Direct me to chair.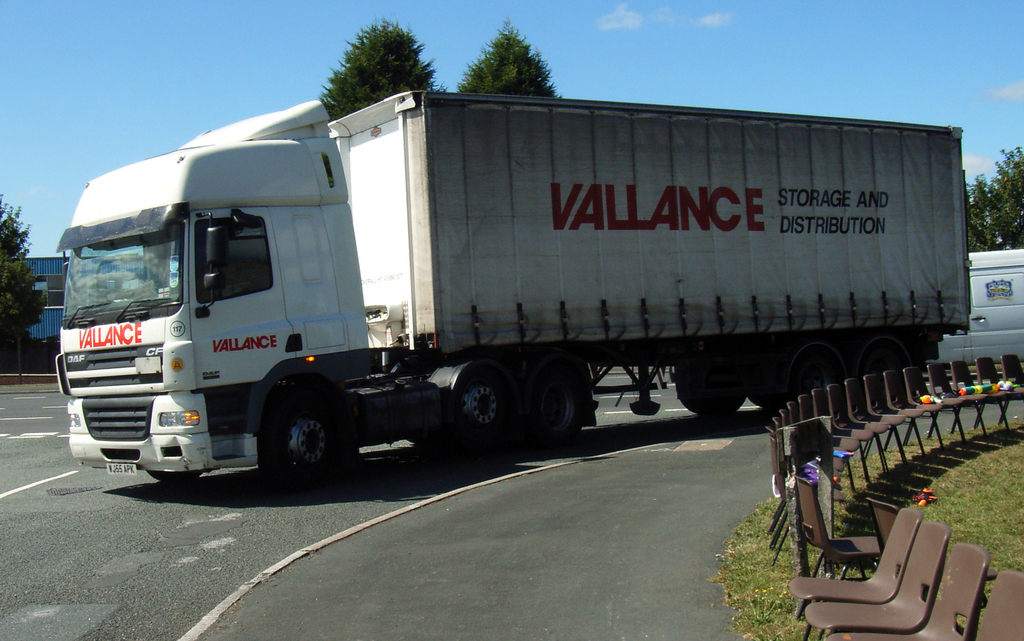
Direction: Rect(865, 376, 924, 459).
